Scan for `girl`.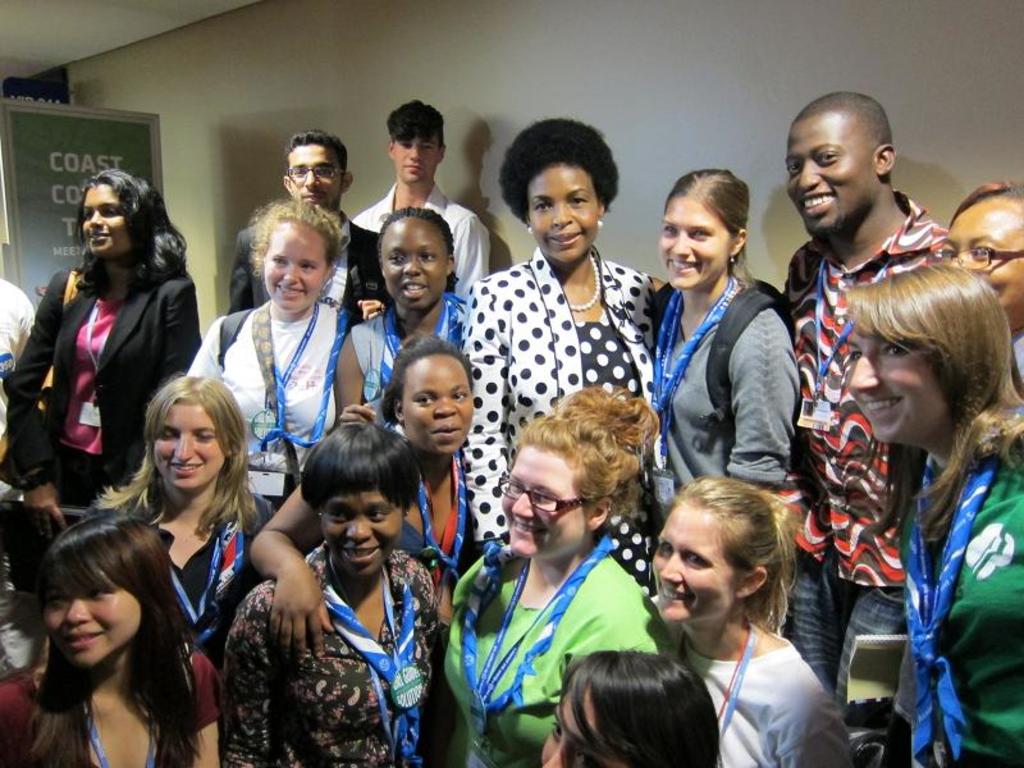
Scan result: box=[649, 166, 806, 500].
